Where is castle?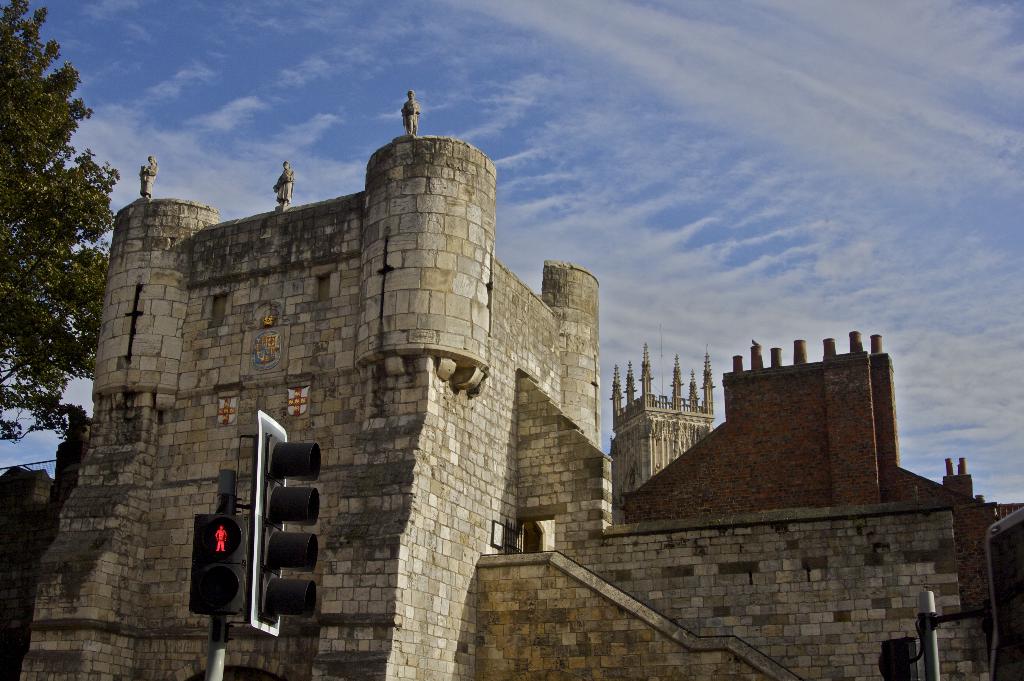
bbox=[0, 87, 1023, 680].
